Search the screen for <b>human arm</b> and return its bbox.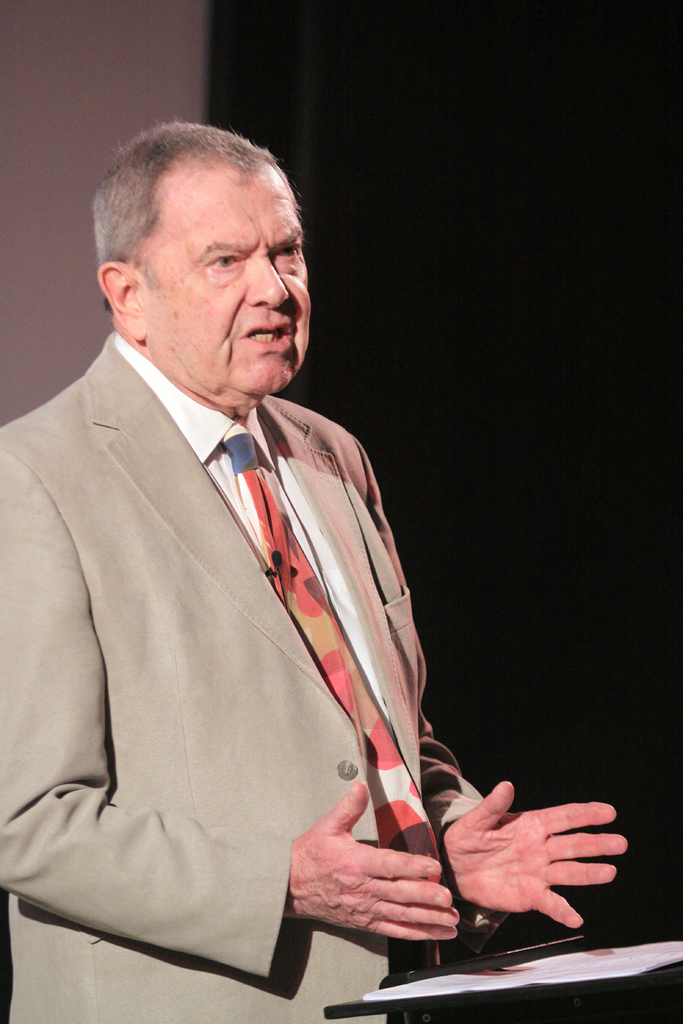
Found: select_region(429, 797, 626, 955).
